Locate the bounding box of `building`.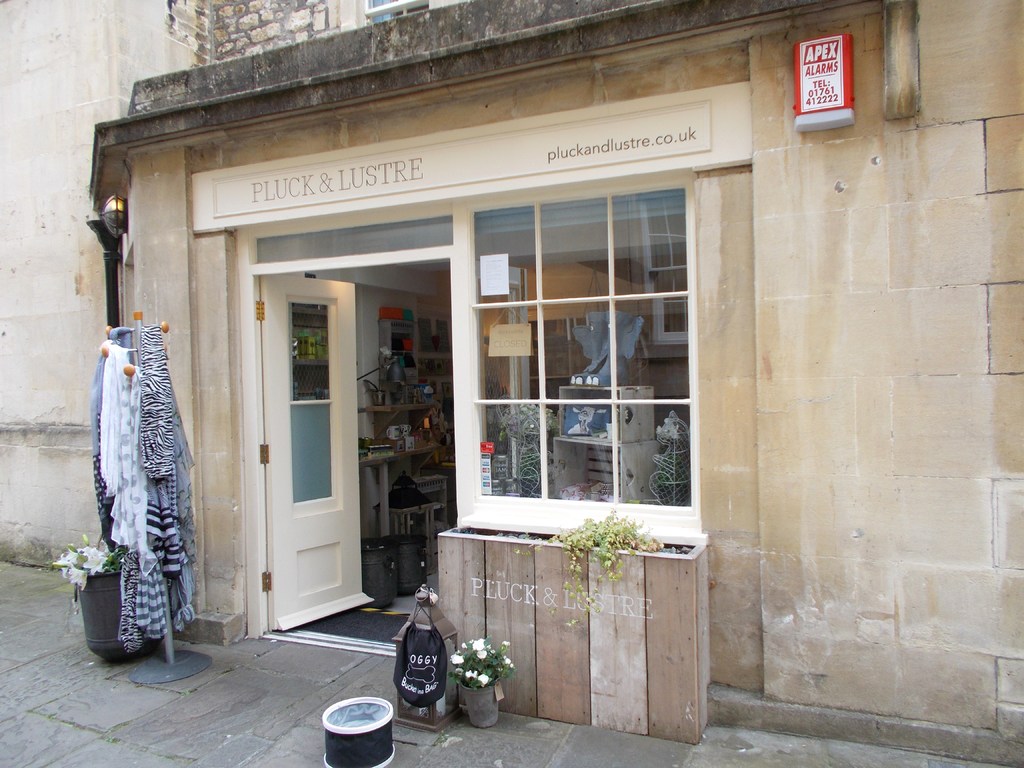
Bounding box: {"x1": 0, "y1": 0, "x2": 1023, "y2": 767}.
